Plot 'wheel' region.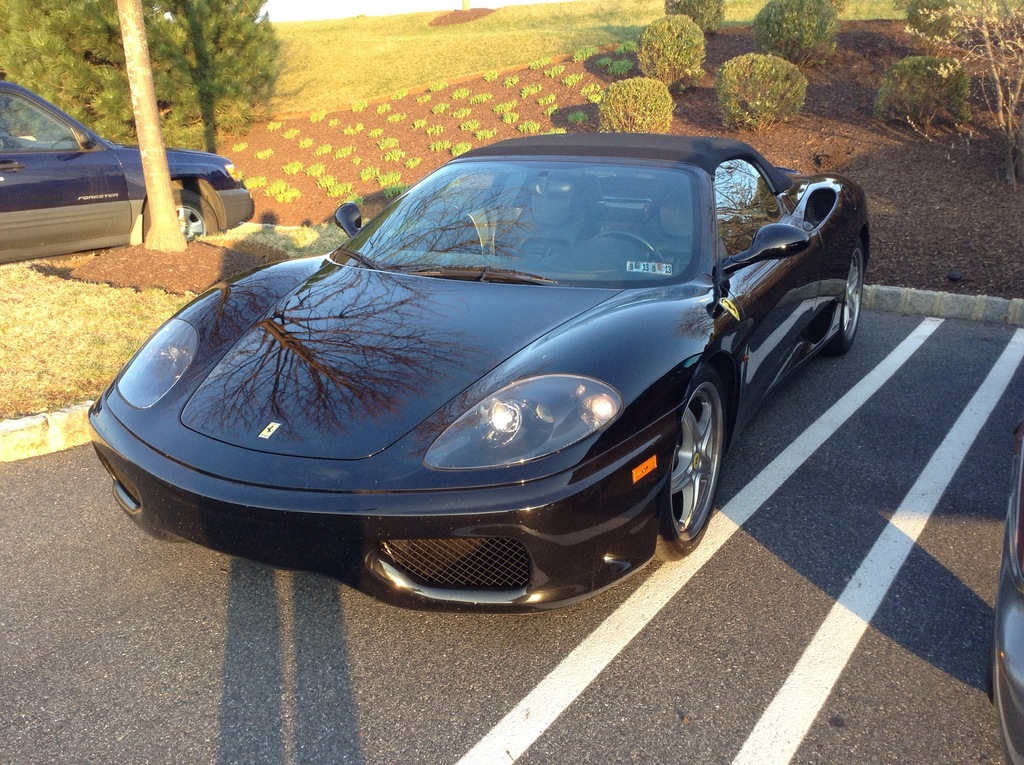
Plotted at detection(589, 229, 665, 268).
